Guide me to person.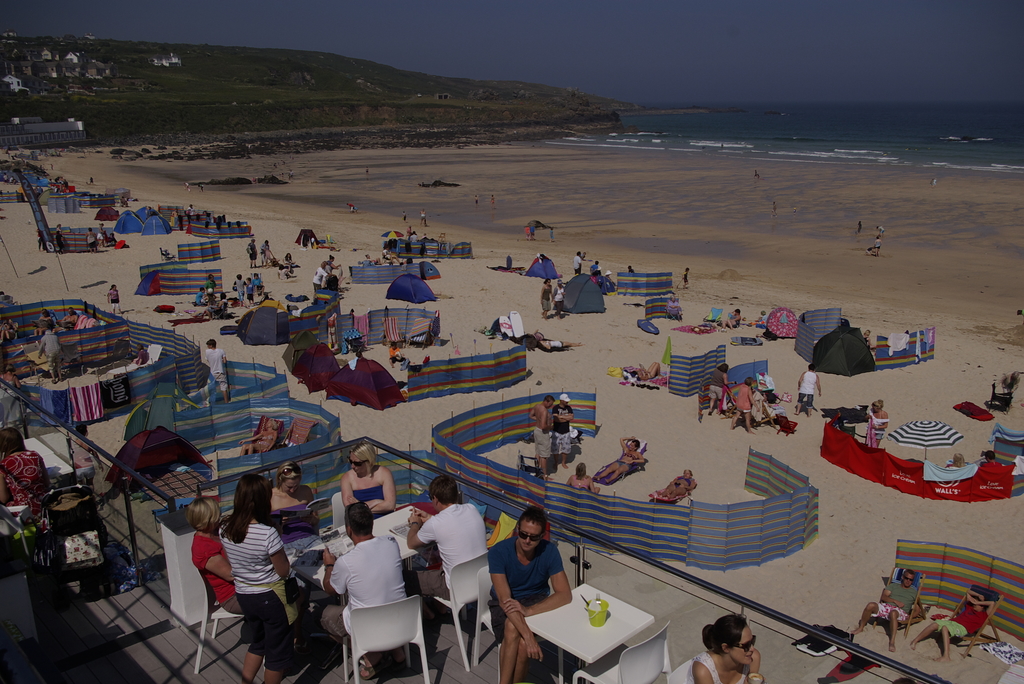
Guidance: [317,499,412,671].
